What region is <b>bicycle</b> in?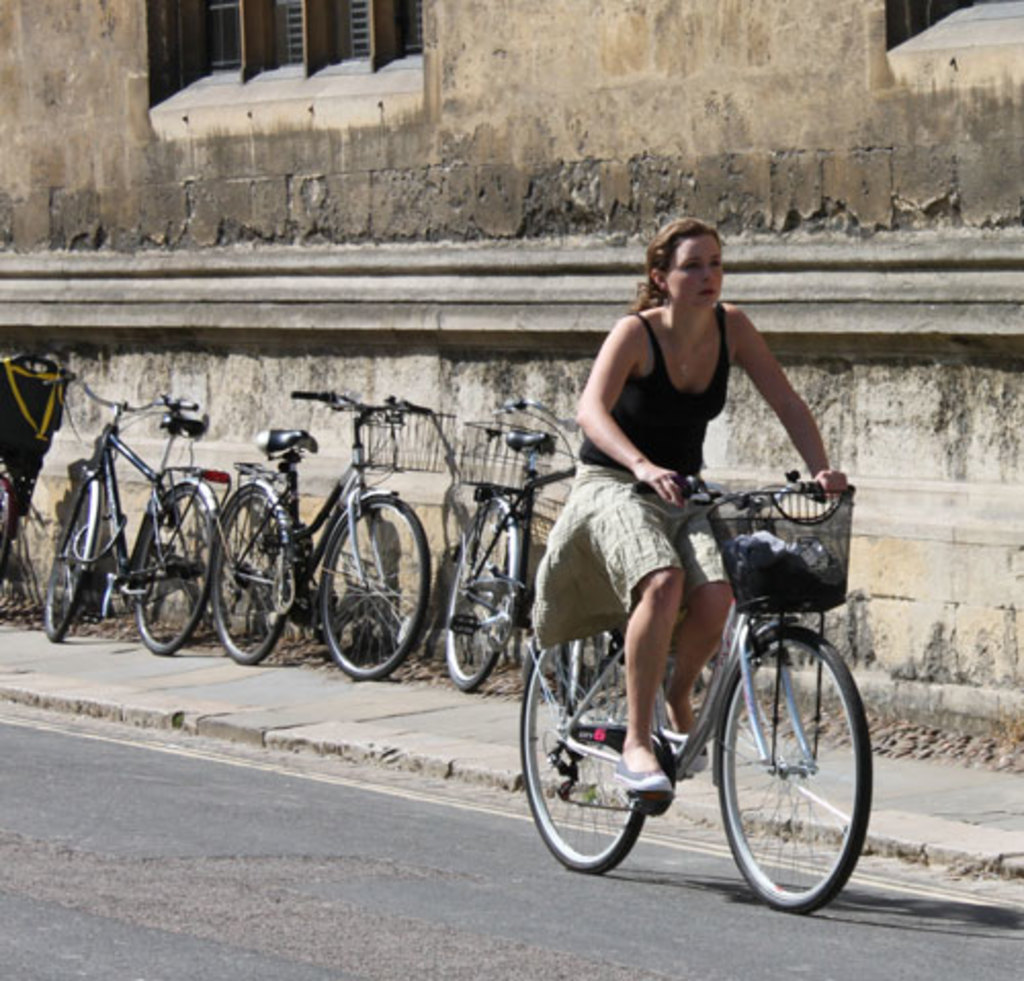
504 457 889 913.
